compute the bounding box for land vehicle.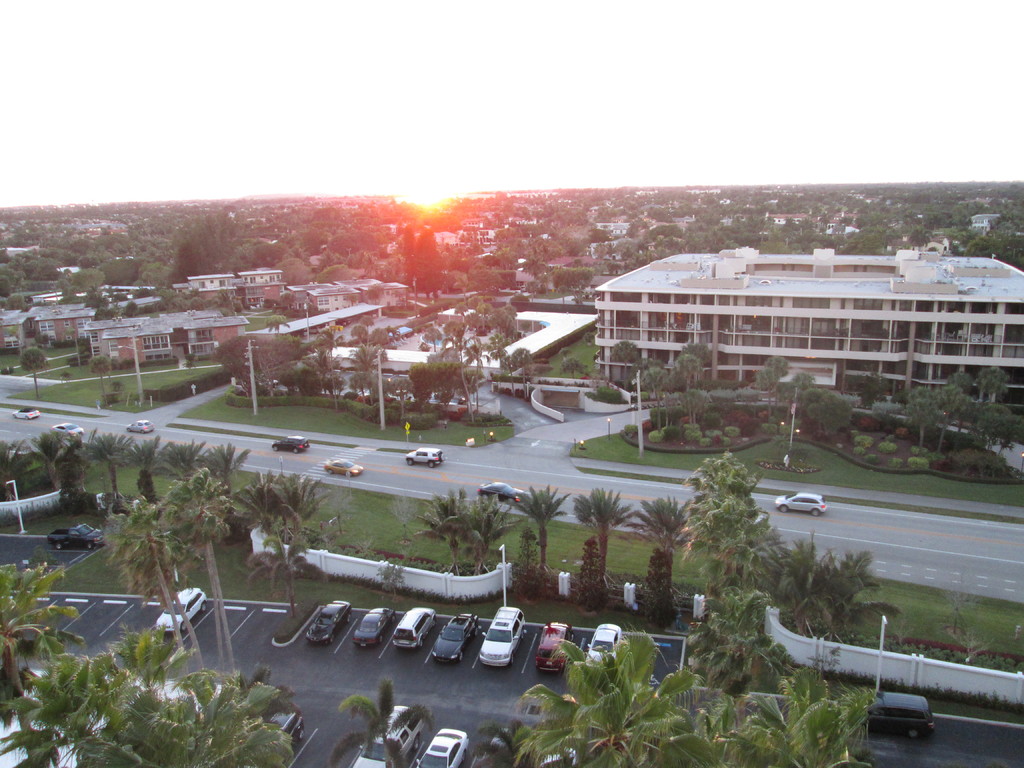
bbox=[833, 691, 933, 744].
